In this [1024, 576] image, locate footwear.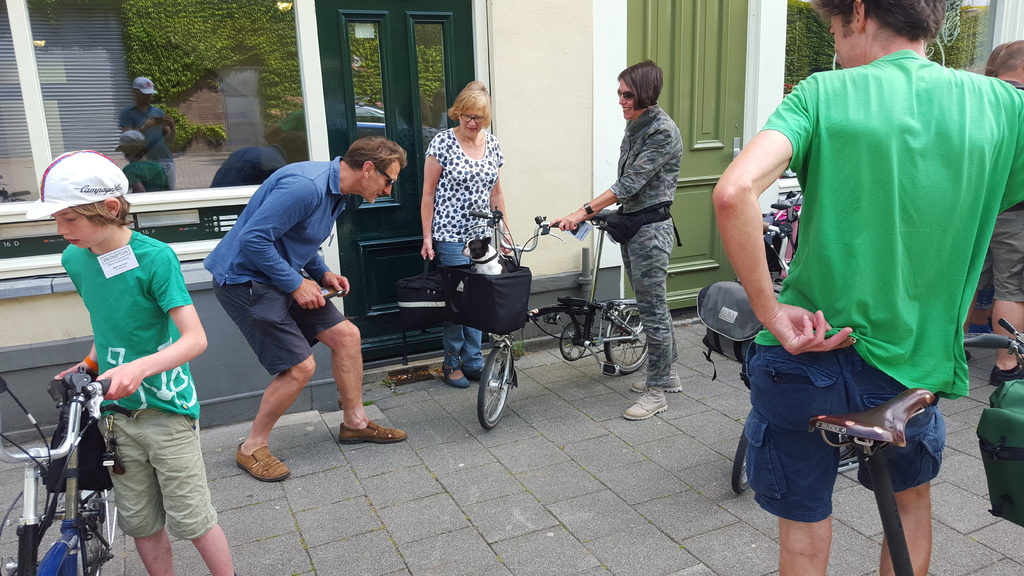
Bounding box: BBox(966, 348, 972, 362).
